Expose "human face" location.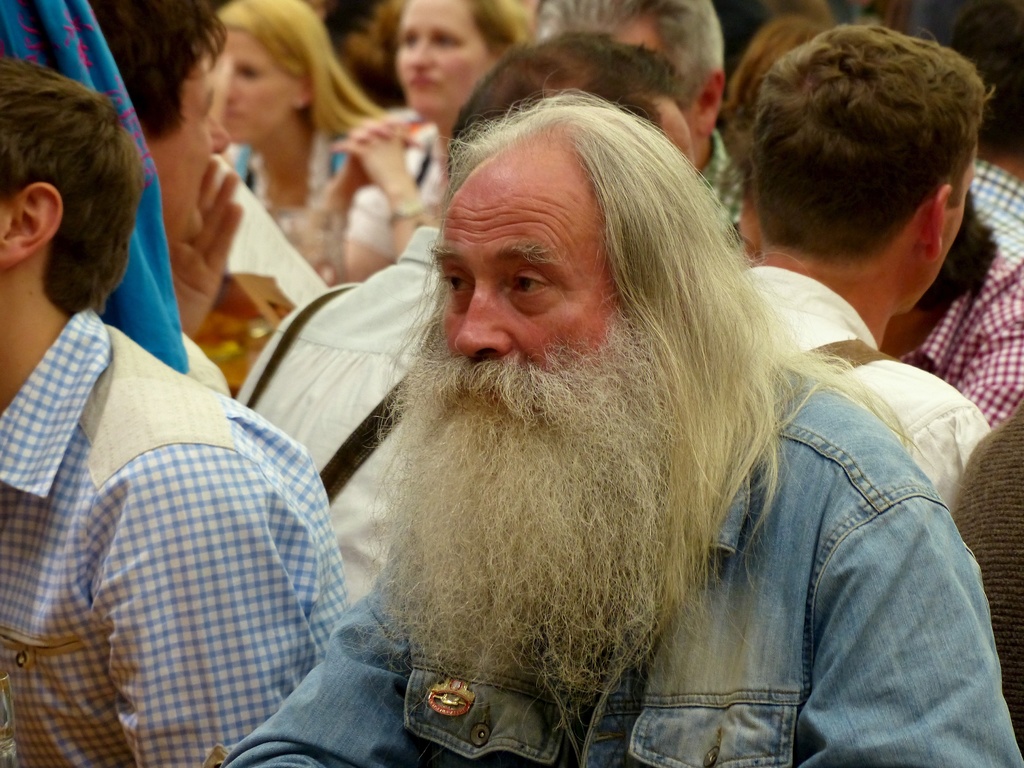
Exposed at <box>150,61,234,241</box>.
